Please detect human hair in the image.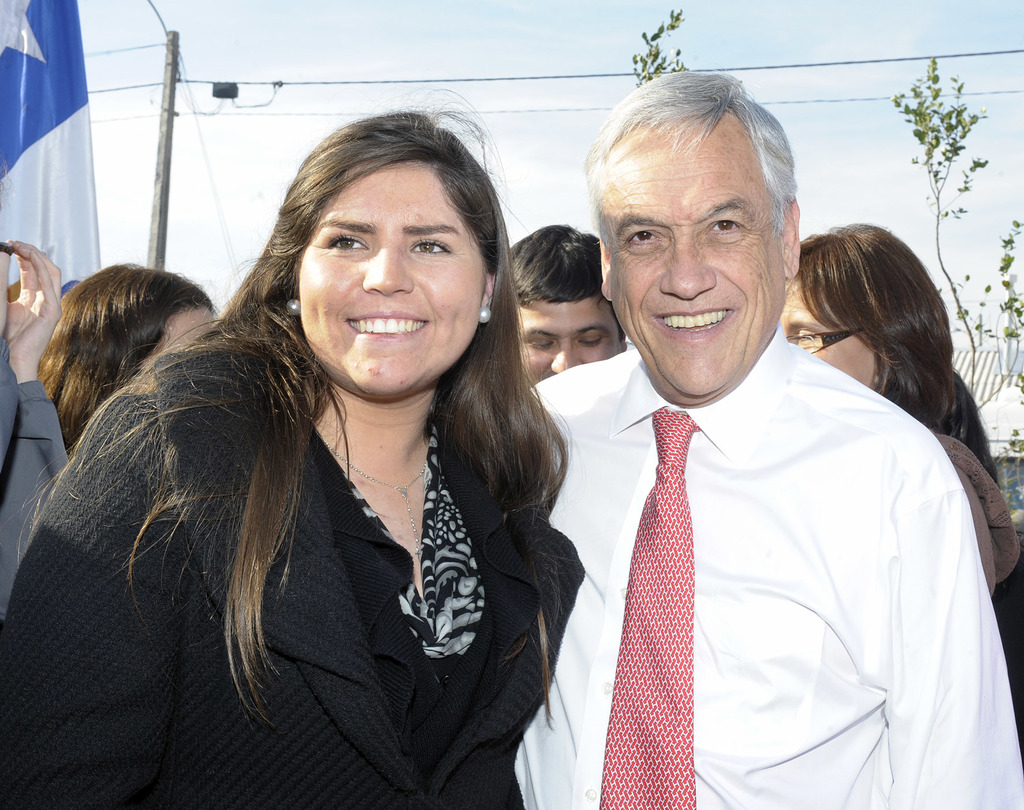
box=[508, 218, 624, 337].
